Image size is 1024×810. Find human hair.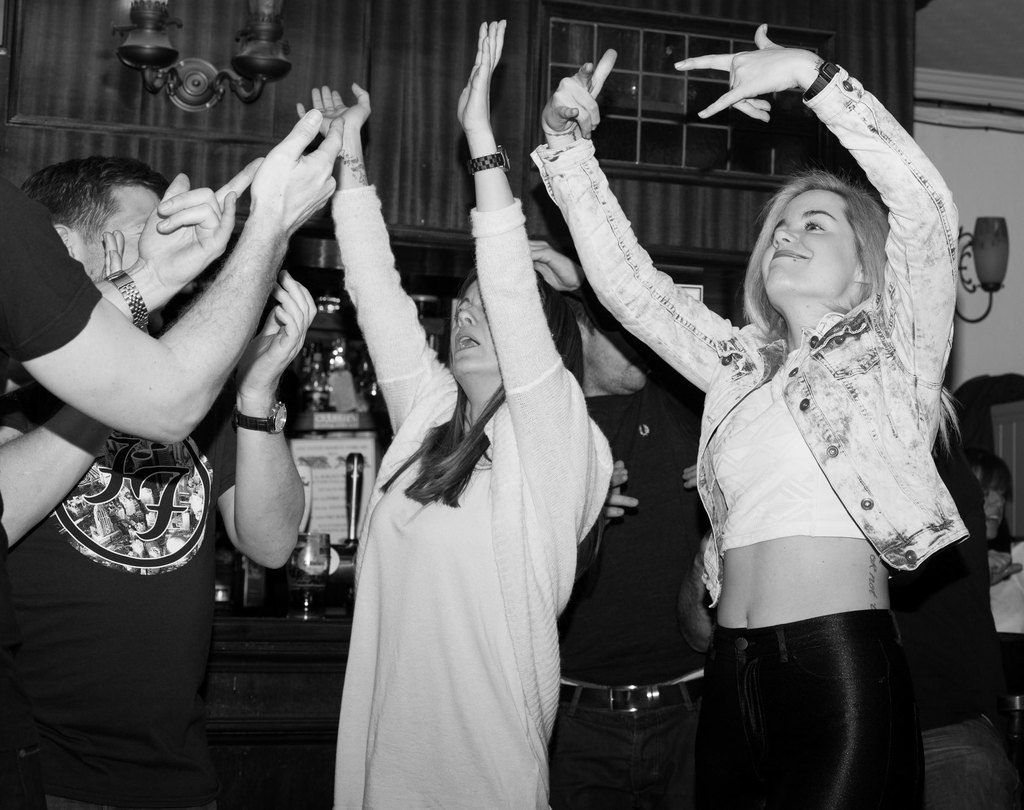
[left=371, top=260, right=601, bottom=563].
